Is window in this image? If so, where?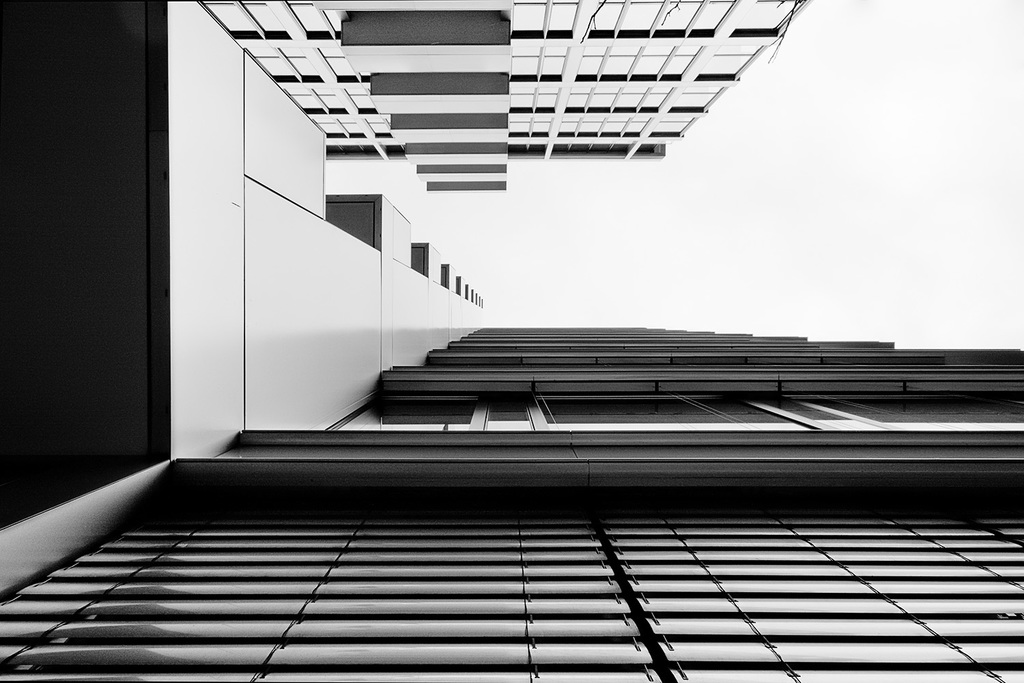
Yes, at 585, 43, 681, 72.
